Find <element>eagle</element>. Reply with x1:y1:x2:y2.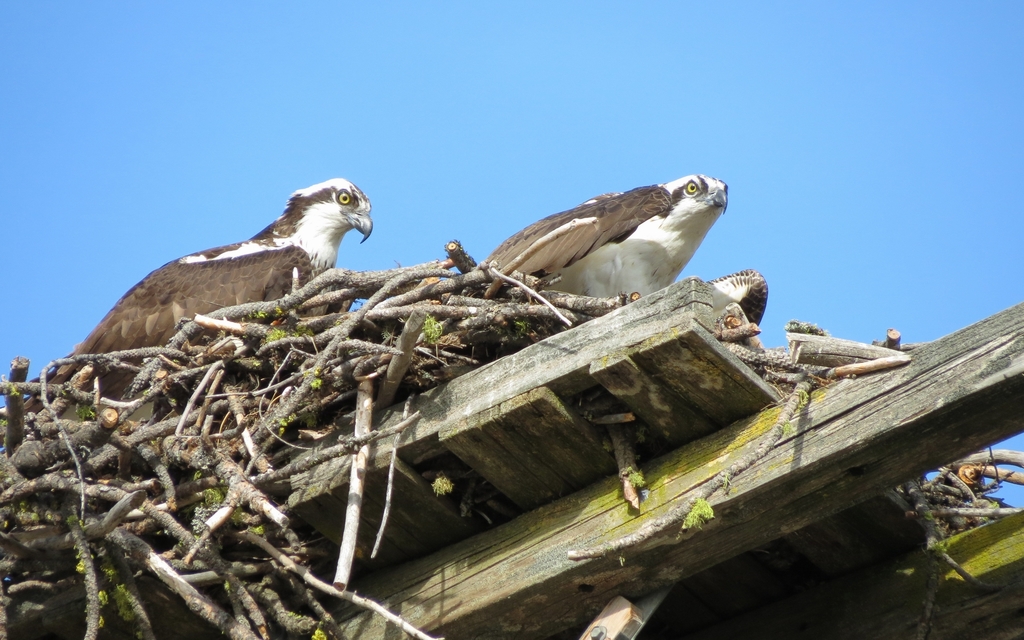
480:169:770:328.
